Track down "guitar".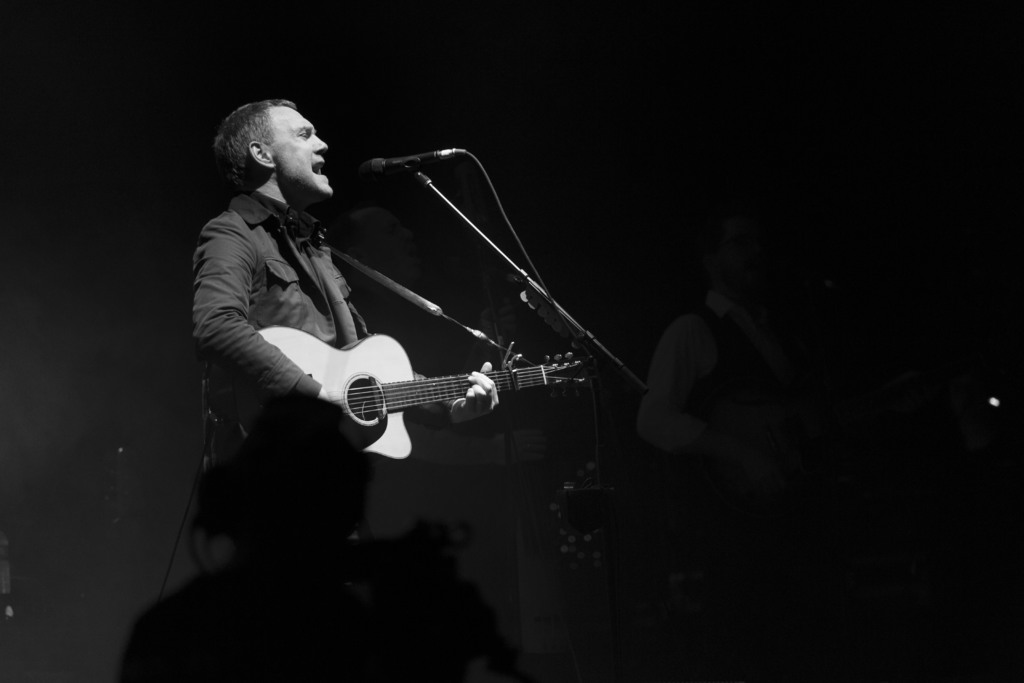
Tracked to x1=218, y1=286, x2=579, y2=470.
